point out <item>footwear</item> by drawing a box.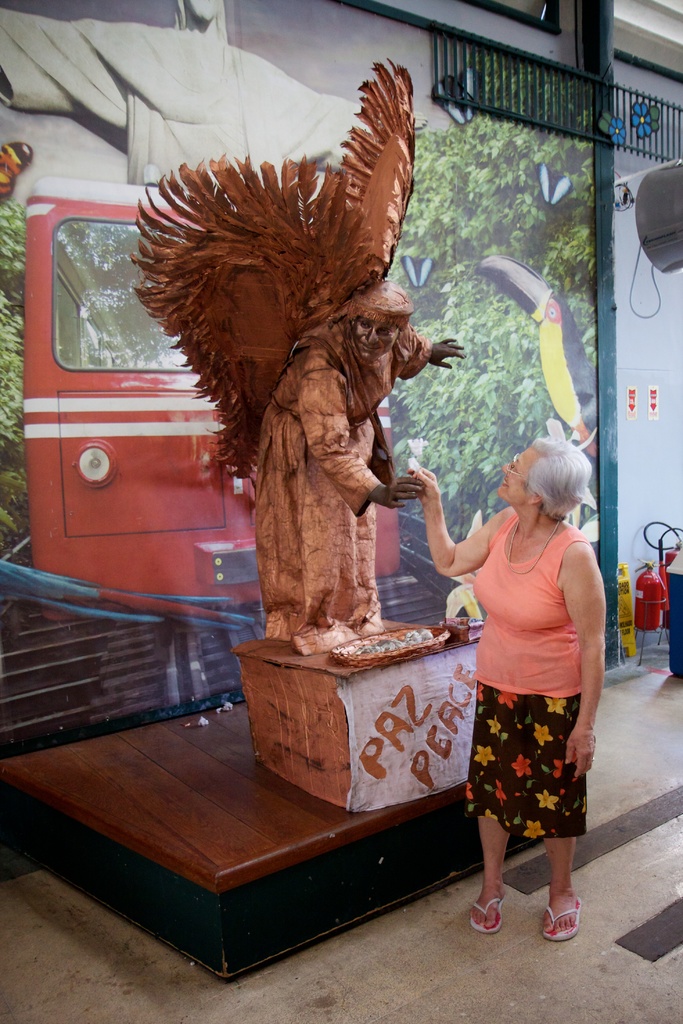
[x1=541, y1=875, x2=598, y2=948].
